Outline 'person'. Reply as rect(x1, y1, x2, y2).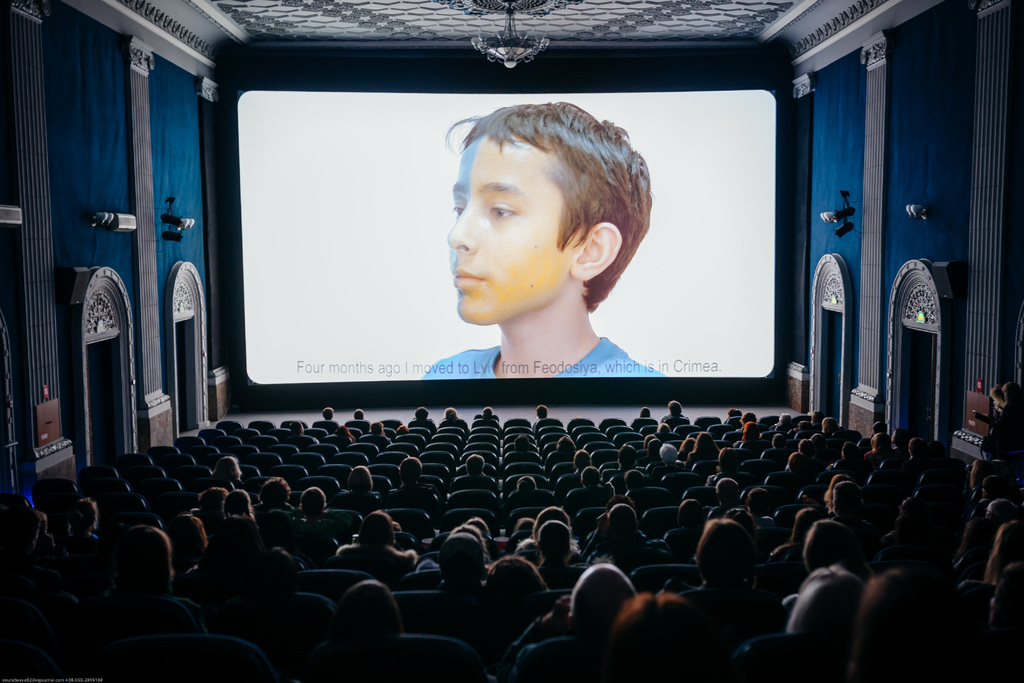
rect(224, 495, 254, 517).
